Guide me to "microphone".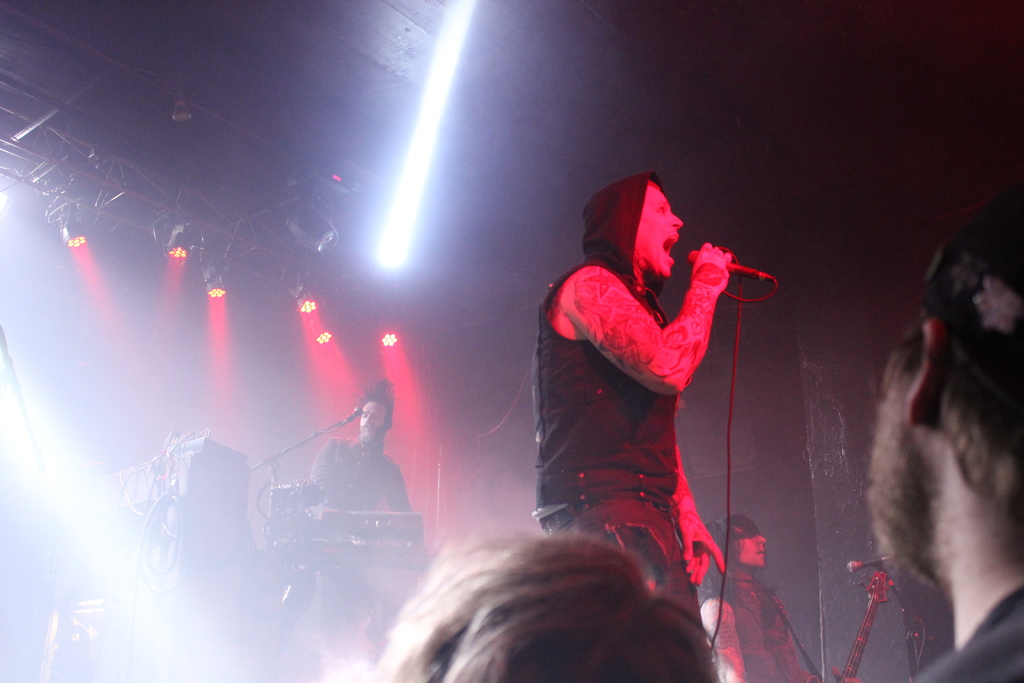
Guidance: detection(342, 404, 356, 425).
